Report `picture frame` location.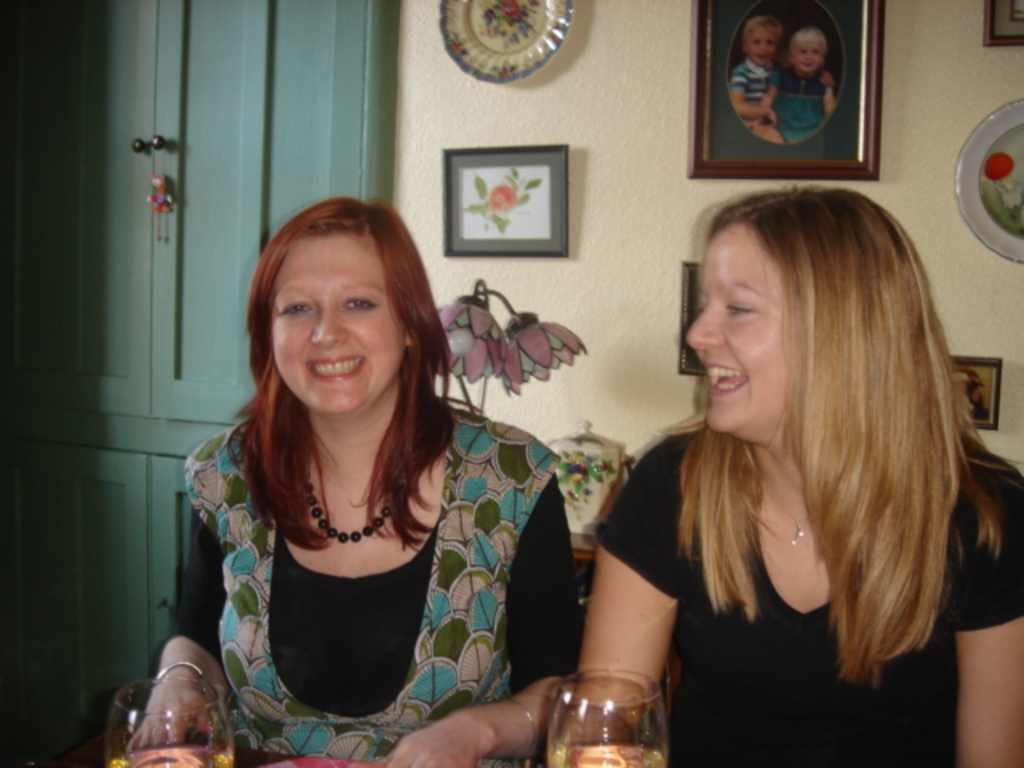
Report: bbox(672, 262, 731, 374).
